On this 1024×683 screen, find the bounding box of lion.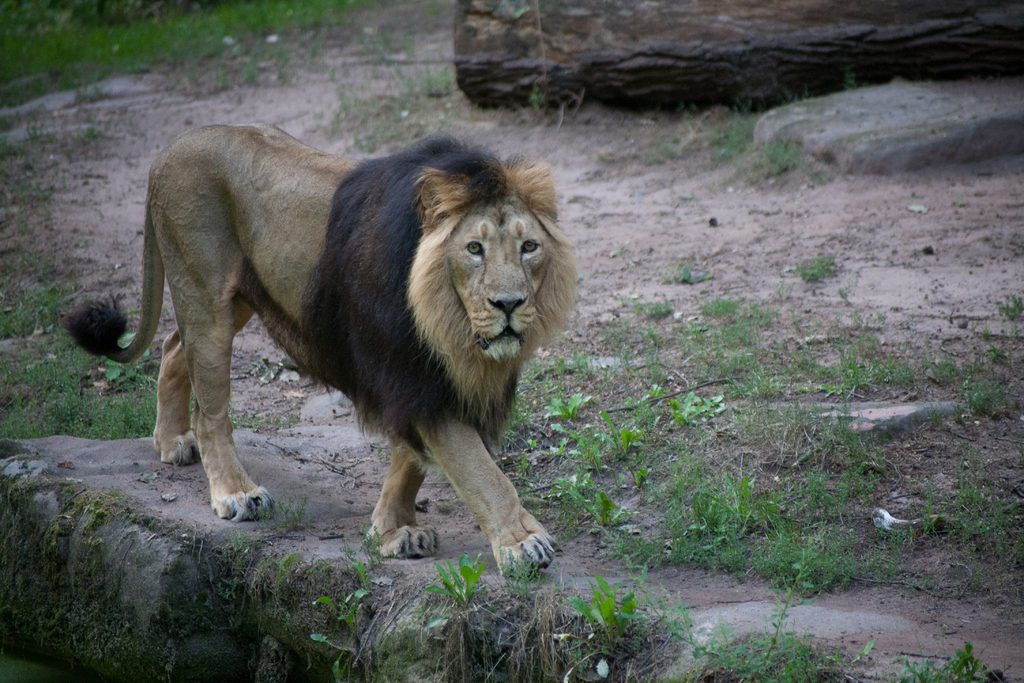
Bounding box: 63/120/573/566.
